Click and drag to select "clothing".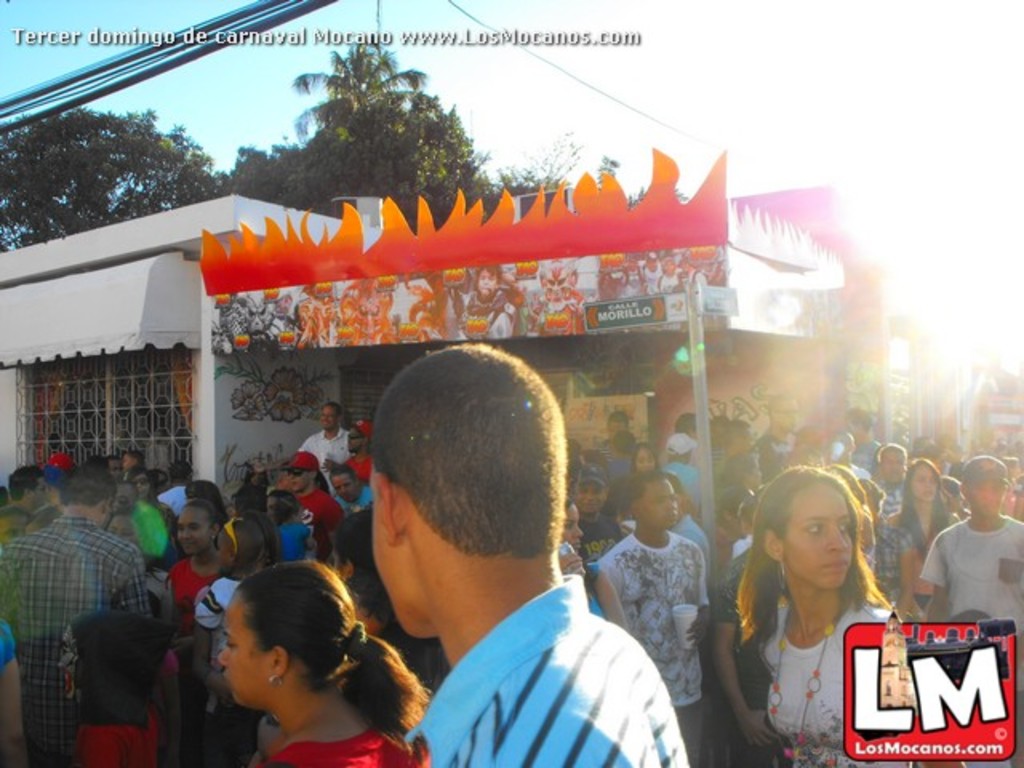
Selection: (x1=0, y1=605, x2=22, y2=654).
